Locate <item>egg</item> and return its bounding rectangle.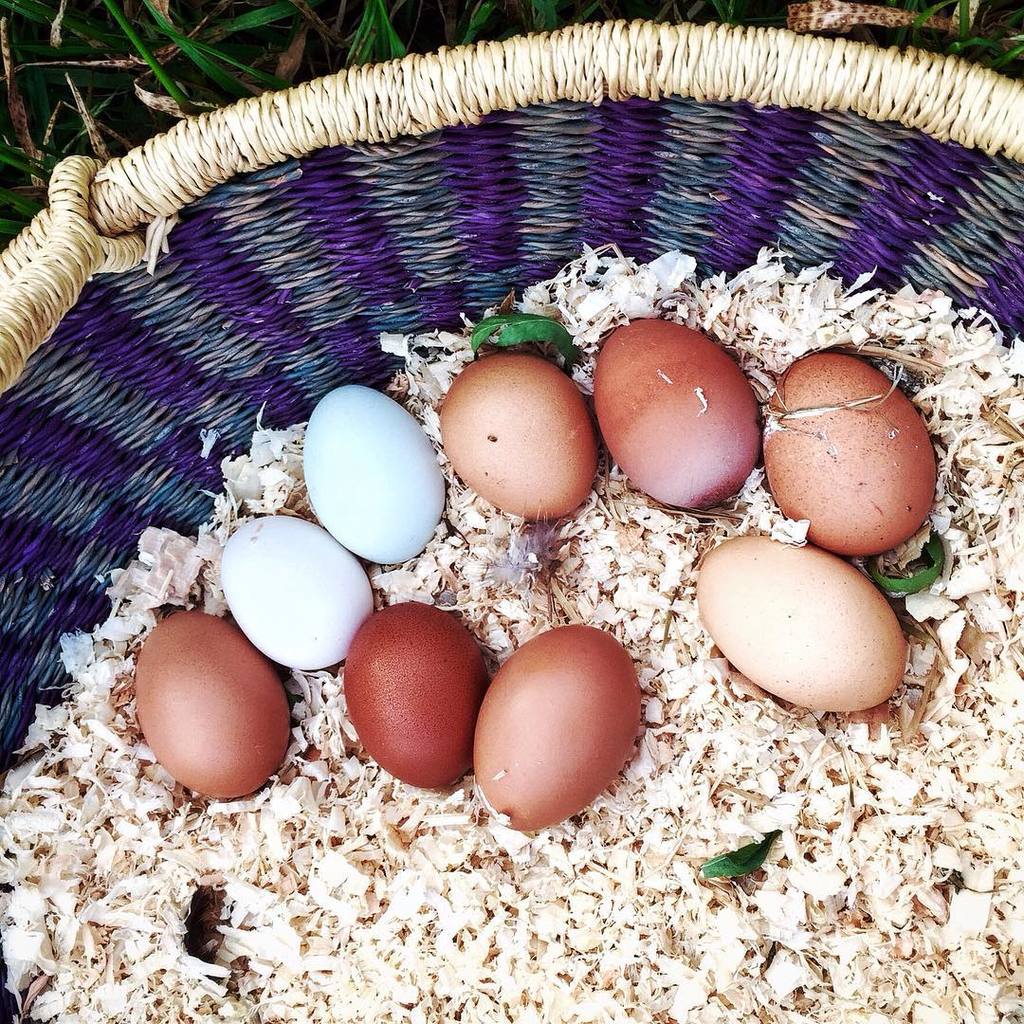
x1=593 y1=319 x2=760 y2=508.
